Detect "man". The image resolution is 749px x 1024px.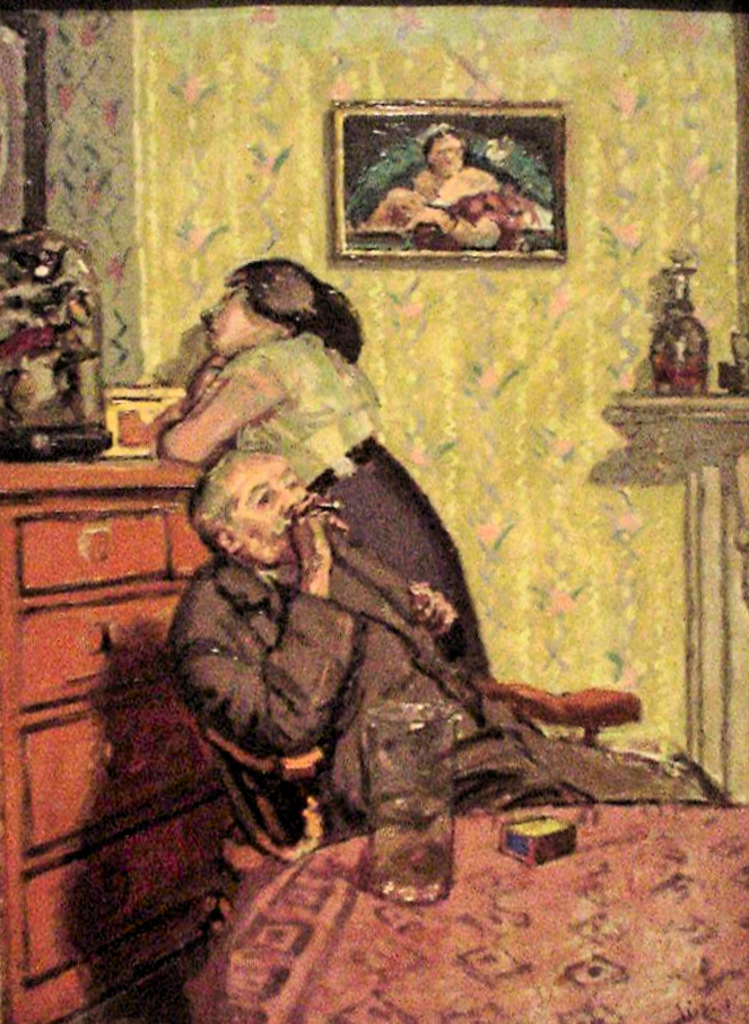
crop(162, 452, 730, 842).
